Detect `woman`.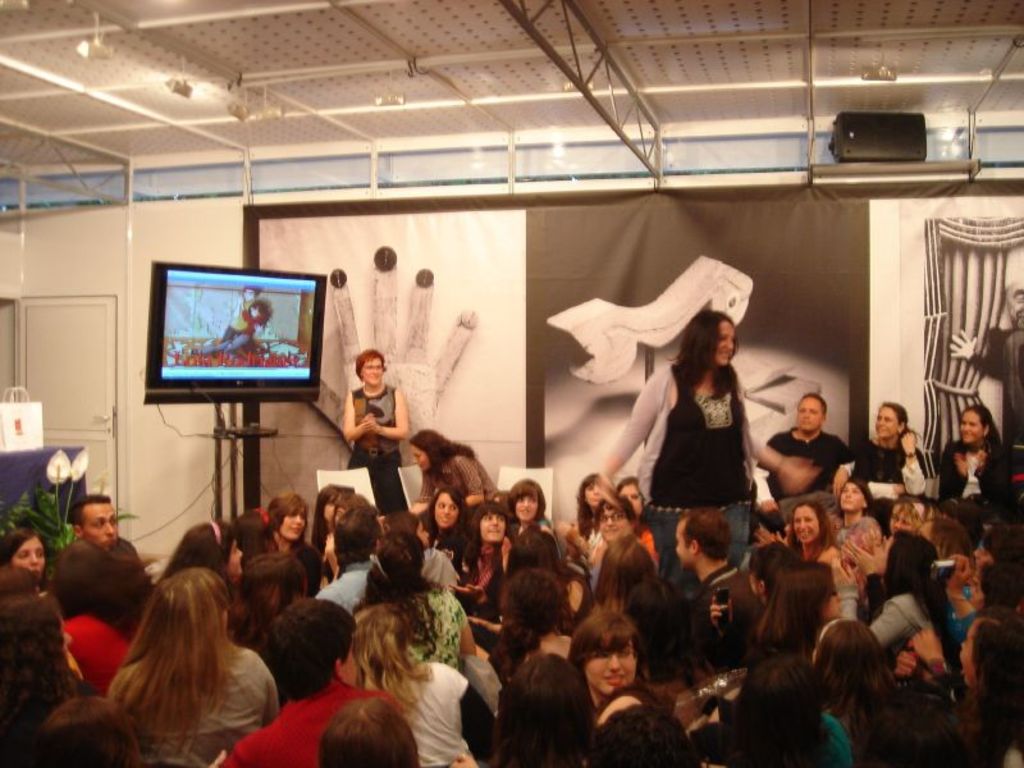
Detected at 842/472/879/547.
